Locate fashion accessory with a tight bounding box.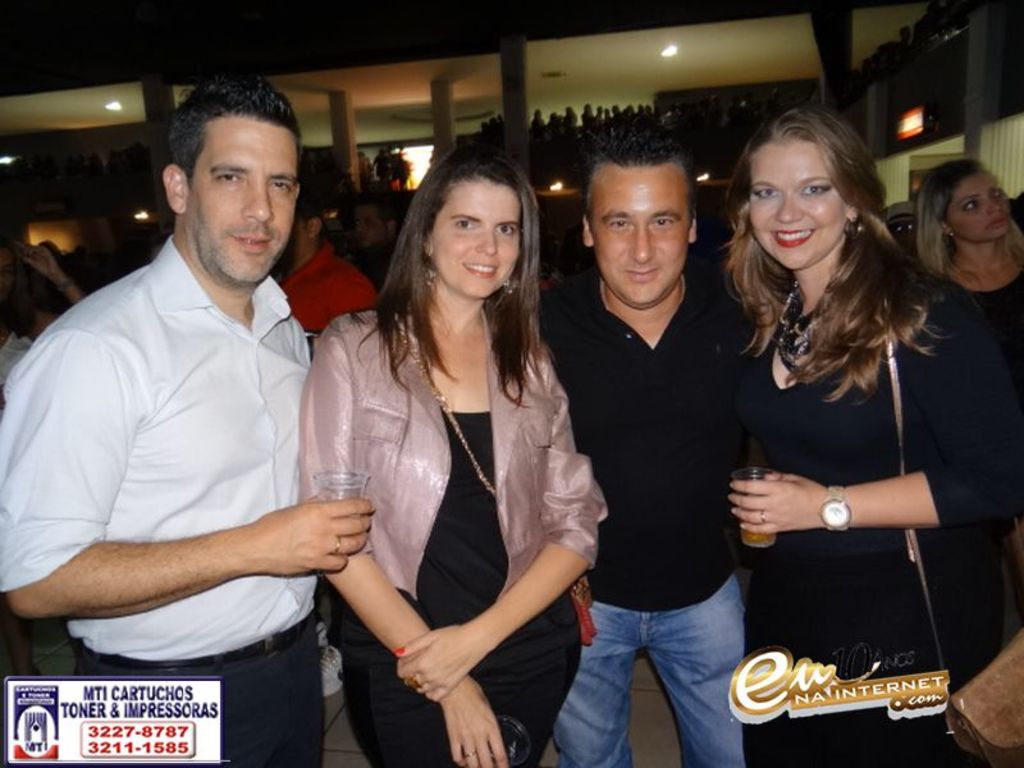
x1=332 y1=535 x2=347 y2=559.
